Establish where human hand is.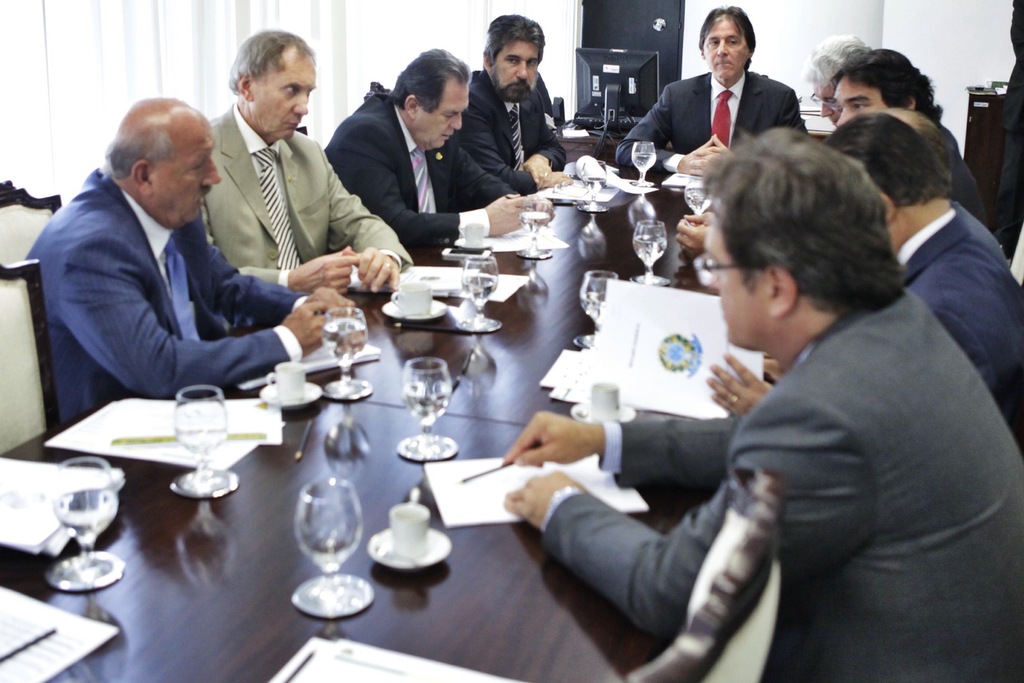
Established at {"left": 529, "top": 191, "right": 557, "bottom": 229}.
